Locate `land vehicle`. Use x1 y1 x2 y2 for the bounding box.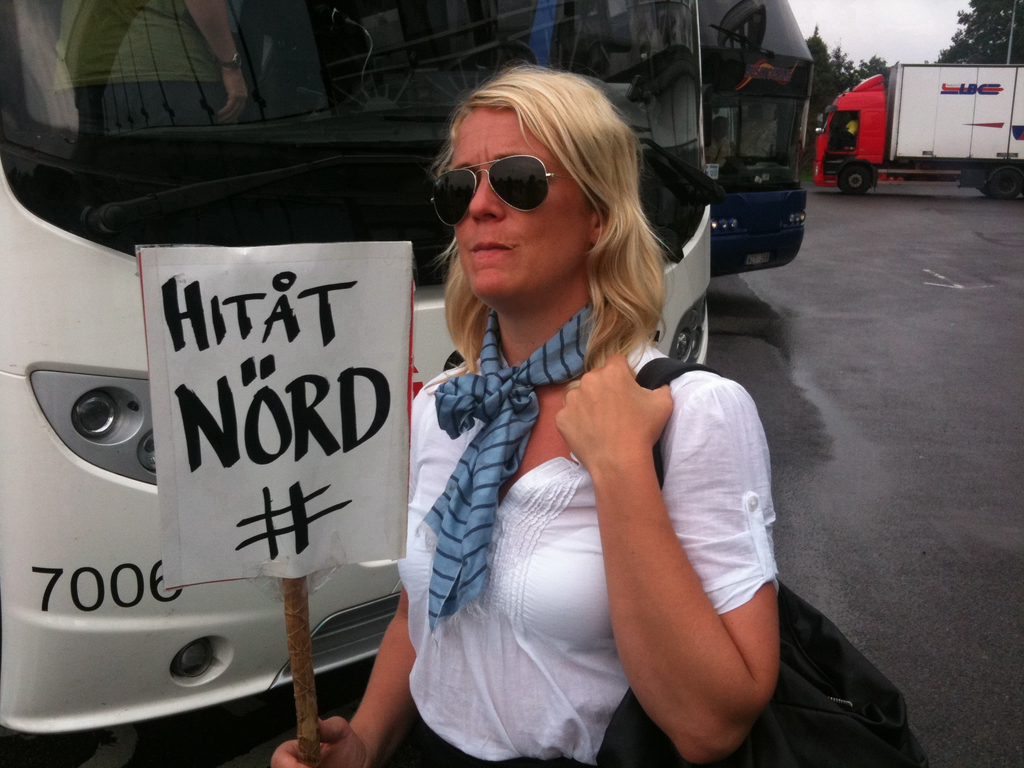
817 64 1023 199.
